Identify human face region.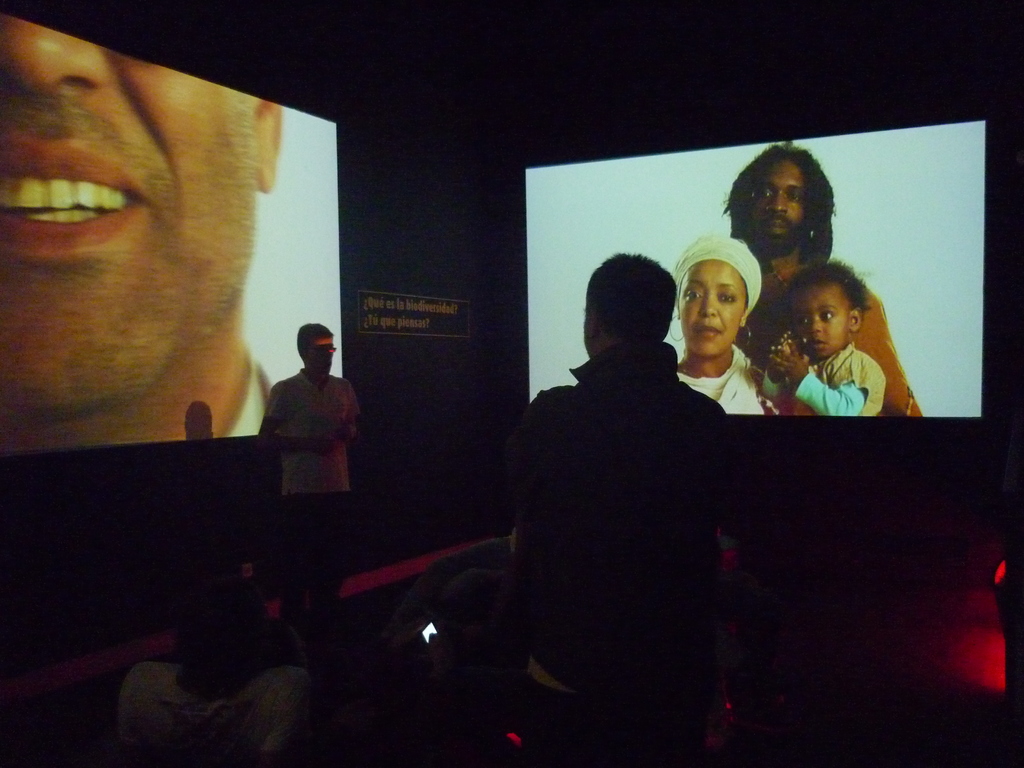
Region: region(307, 336, 333, 377).
